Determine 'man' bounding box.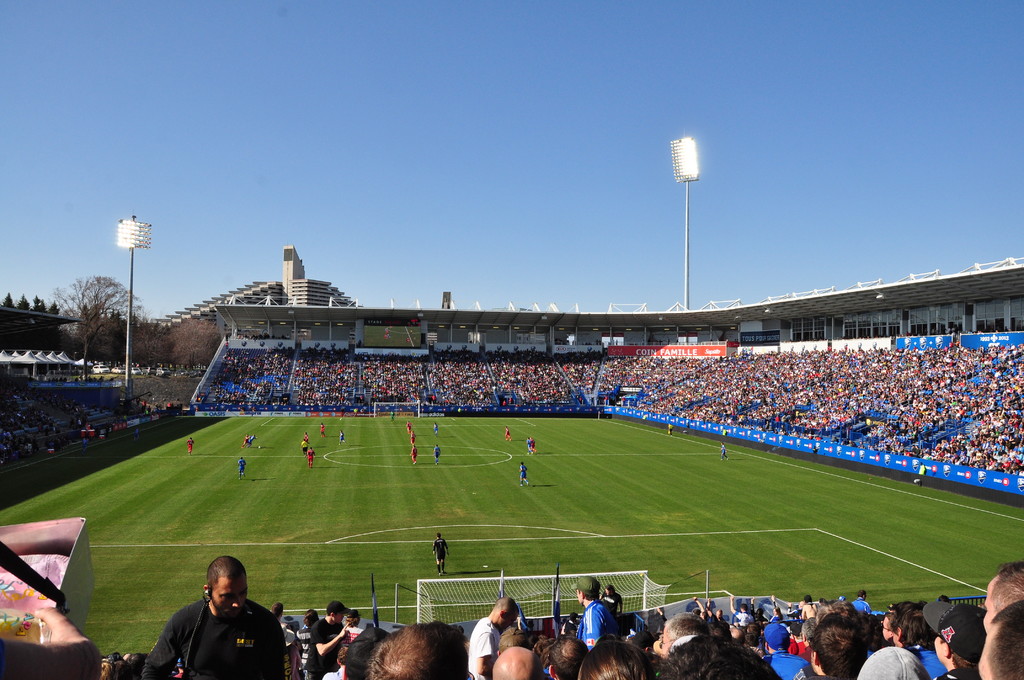
Determined: (left=237, top=454, right=246, bottom=477).
